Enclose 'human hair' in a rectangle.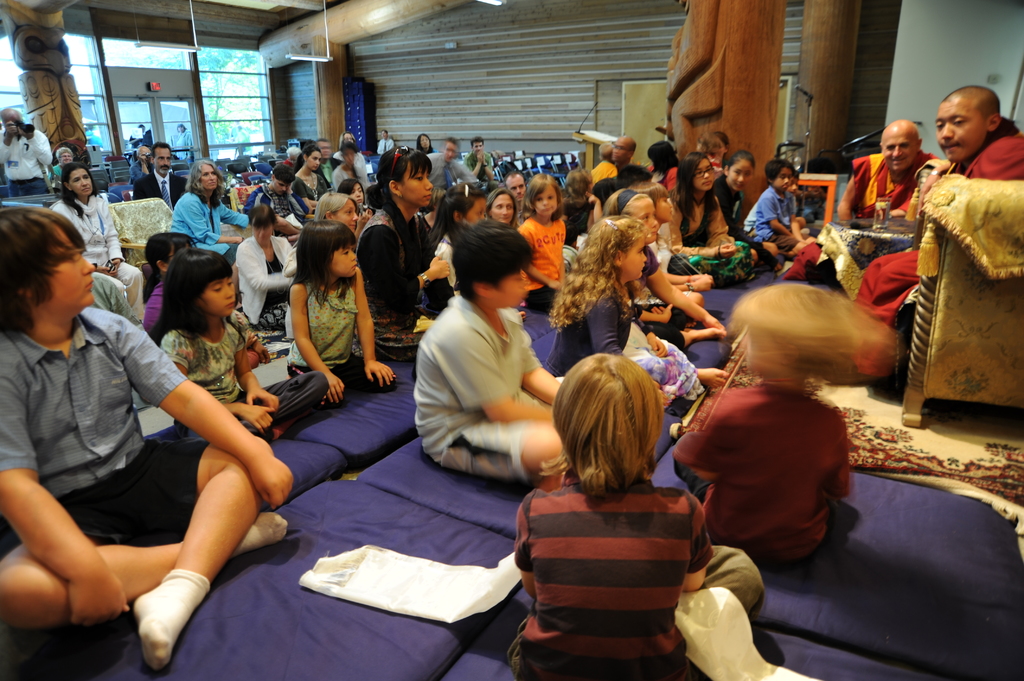
(675, 155, 722, 222).
